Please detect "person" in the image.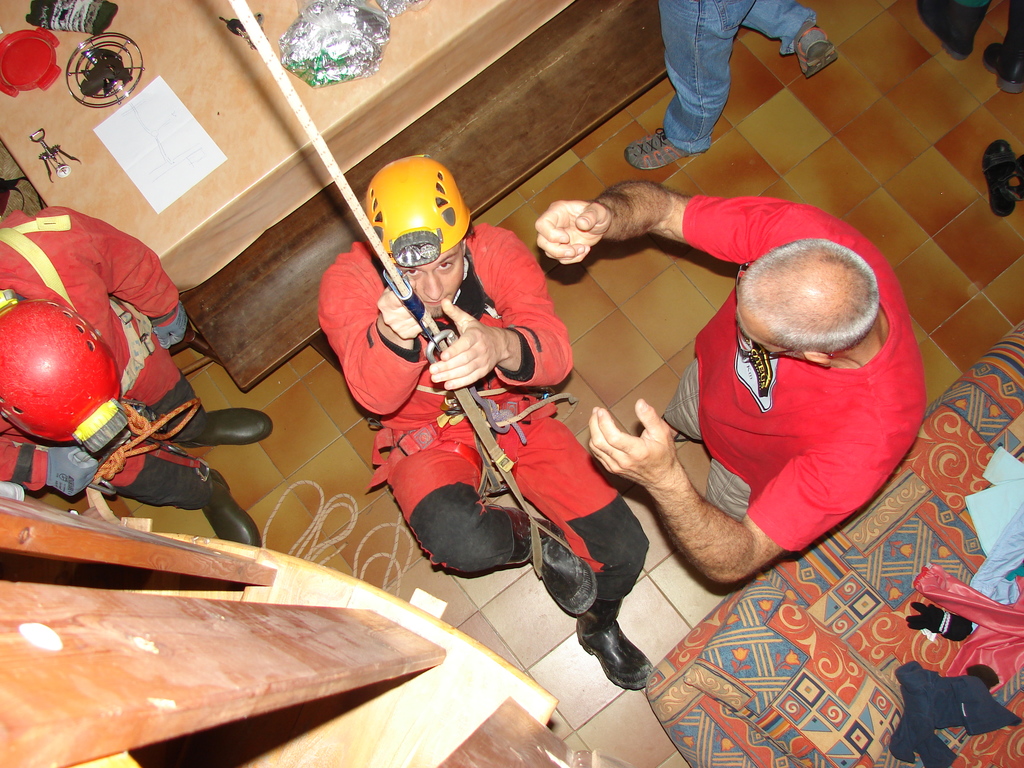
pyautogui.locateOnScreen(318, 159, 659, 696).
